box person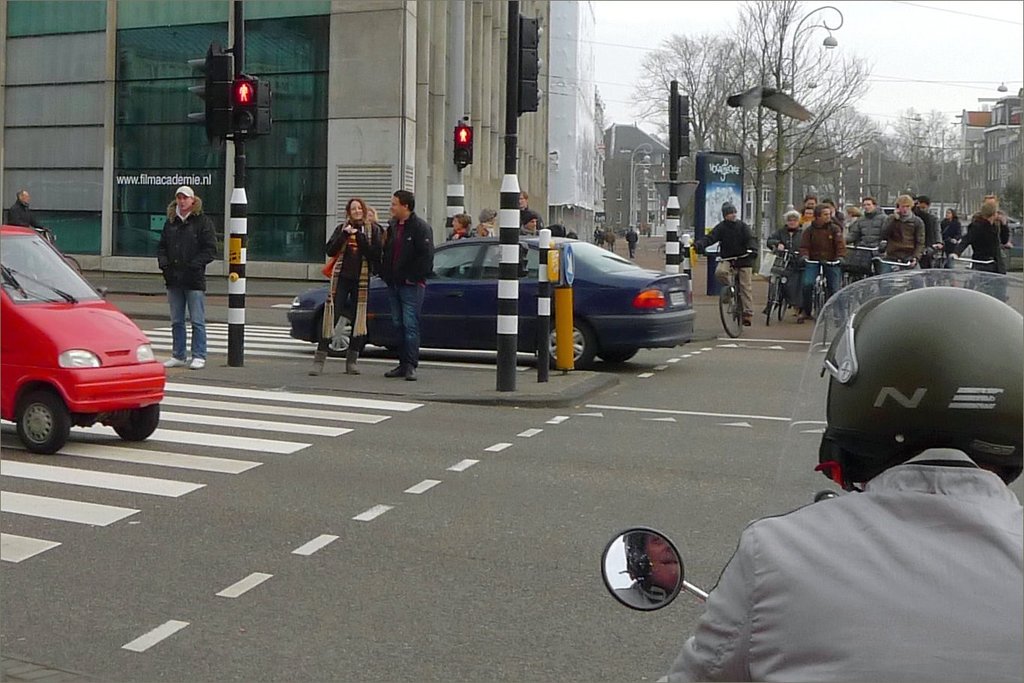
{"left": 557, "top": 222, "right": 564, "bottom": 237}
